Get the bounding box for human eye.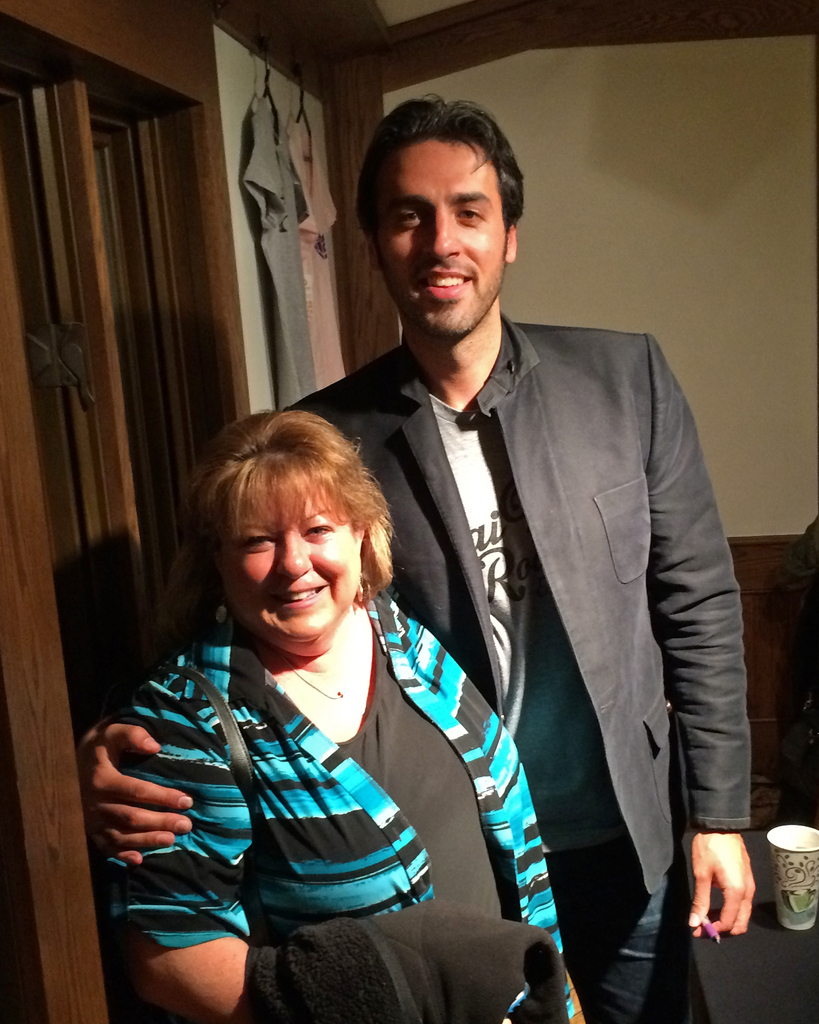
x1=449 y1=204 x2=486 y2=228.
